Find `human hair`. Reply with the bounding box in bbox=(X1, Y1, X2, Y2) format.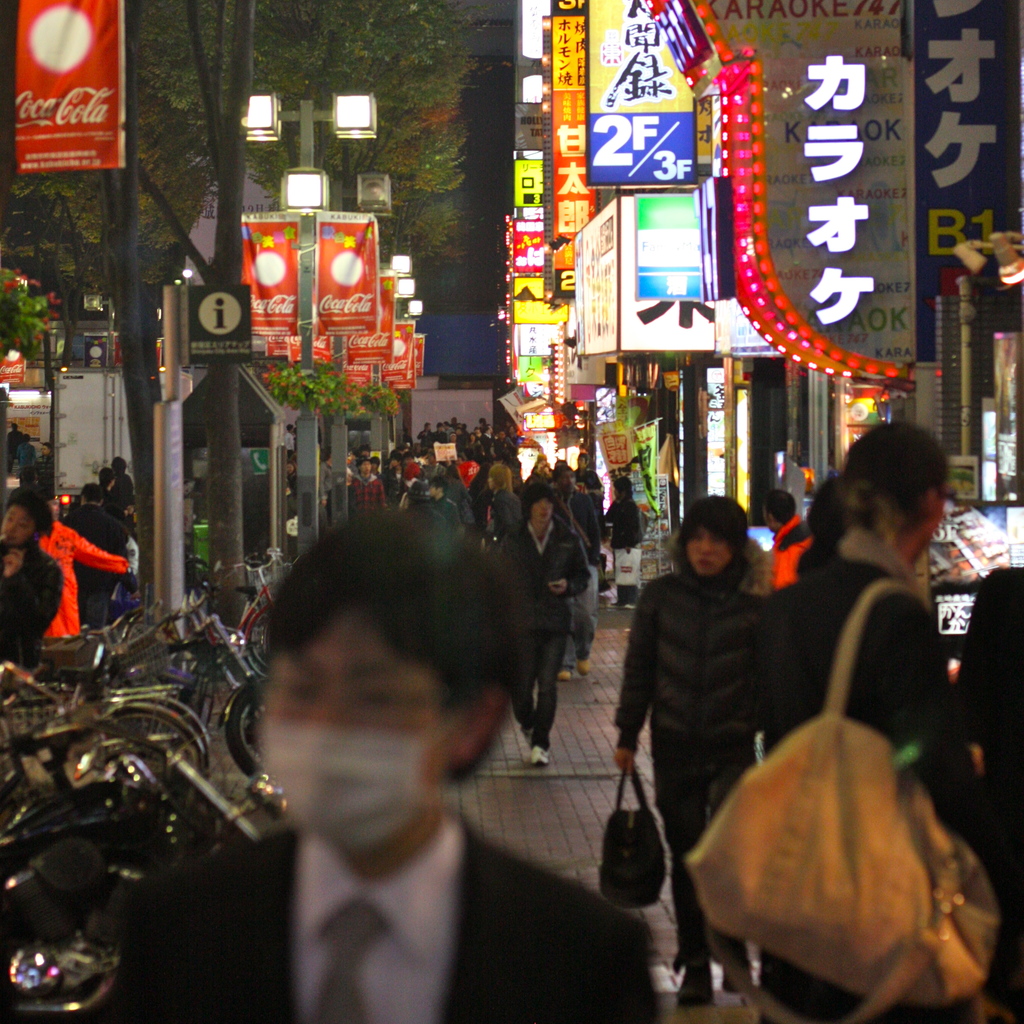
bbox=(266, 499, 540, 781).
